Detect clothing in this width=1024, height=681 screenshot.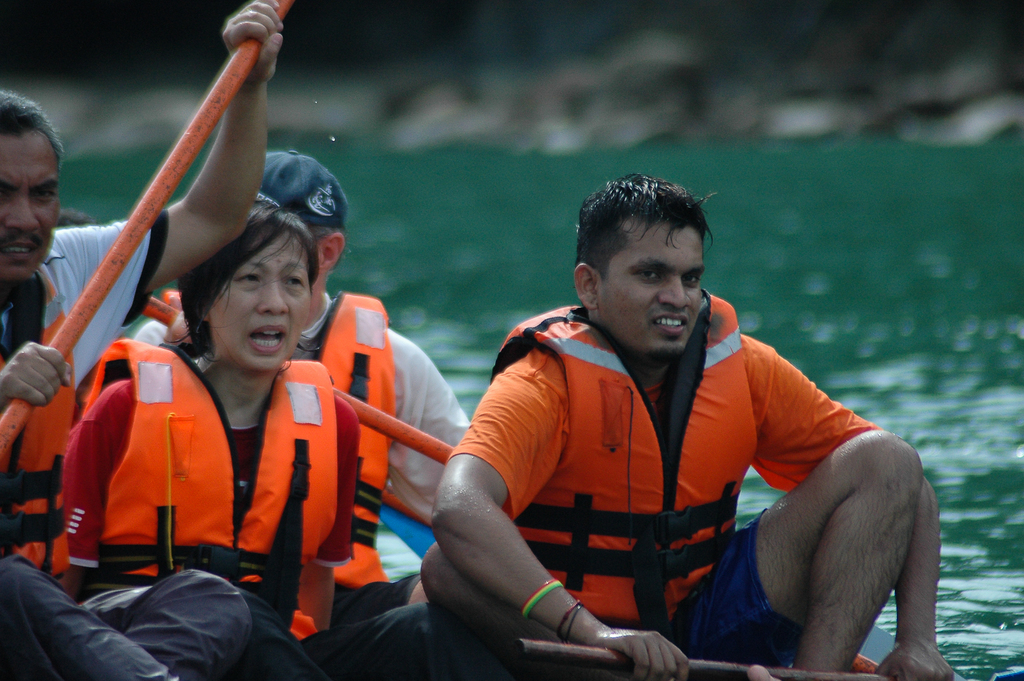
Detection: left=50, top=320, right=467, bottom=680.
